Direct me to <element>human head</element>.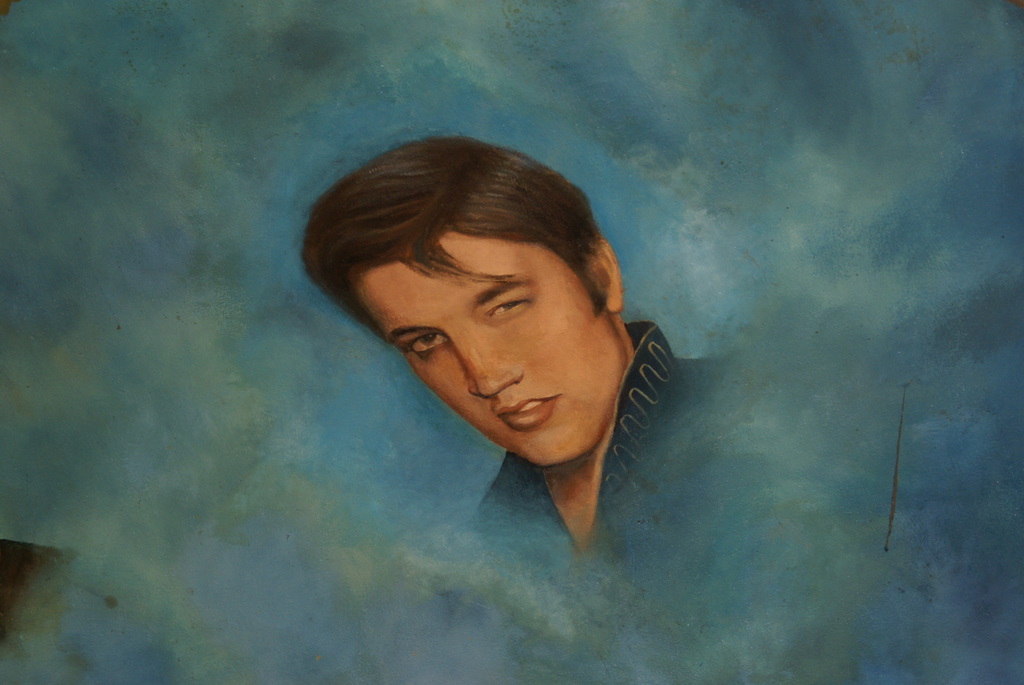
Direction: 349,152,608,437.
